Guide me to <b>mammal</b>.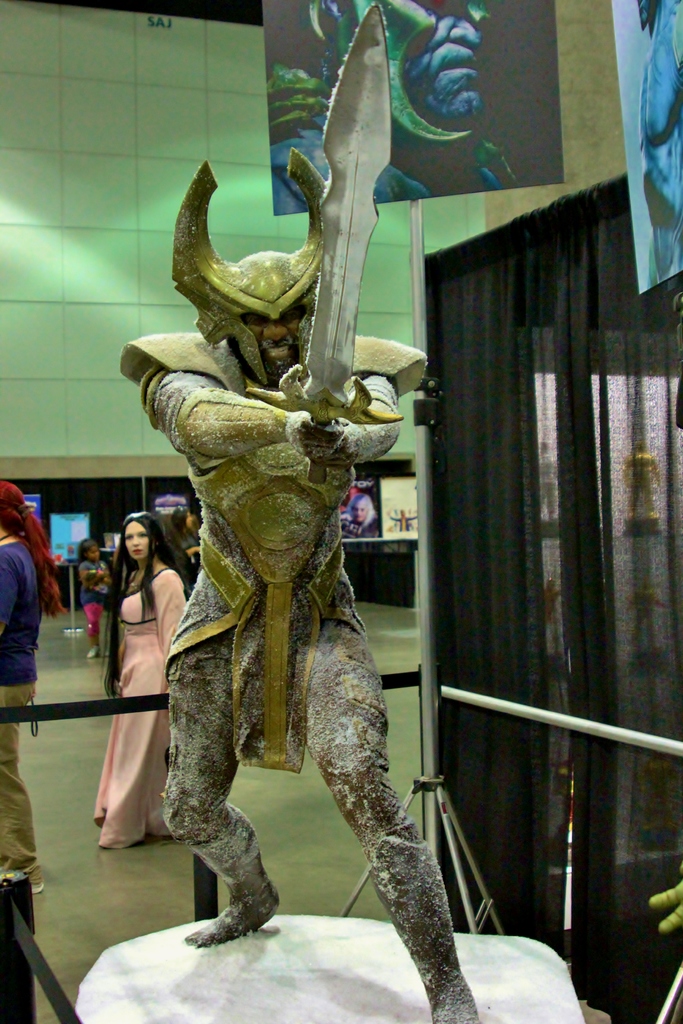
Guidance: rect(78, 541, 115, 653).
